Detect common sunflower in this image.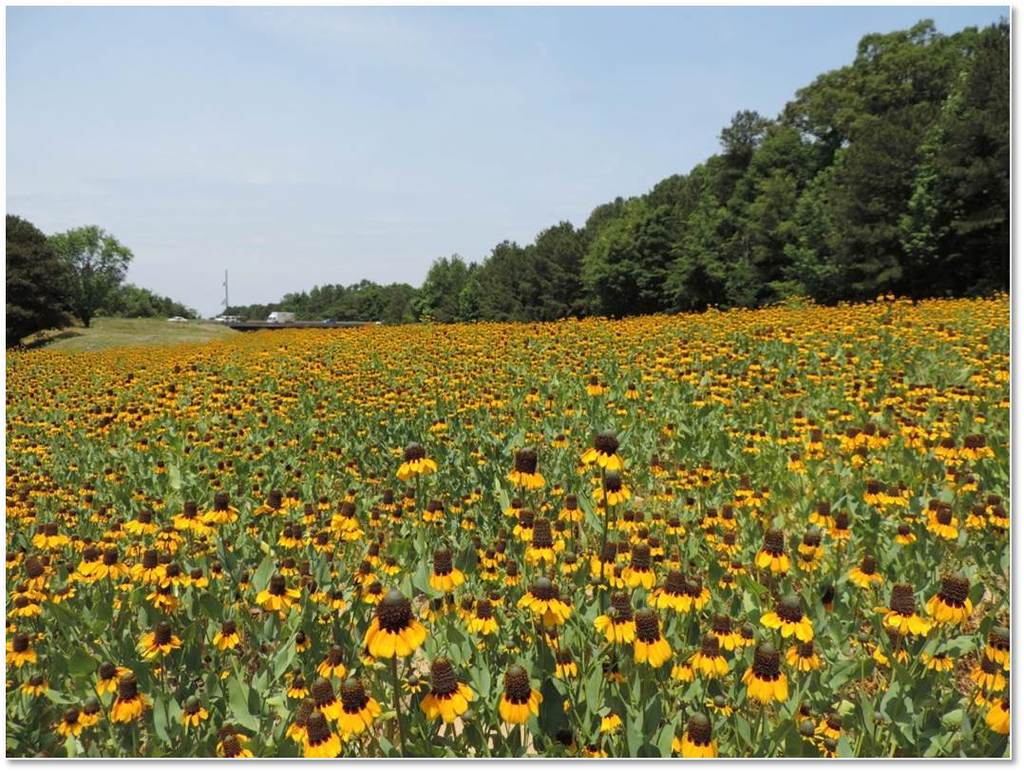
Detection: <box>738,641,784,706</box>.
